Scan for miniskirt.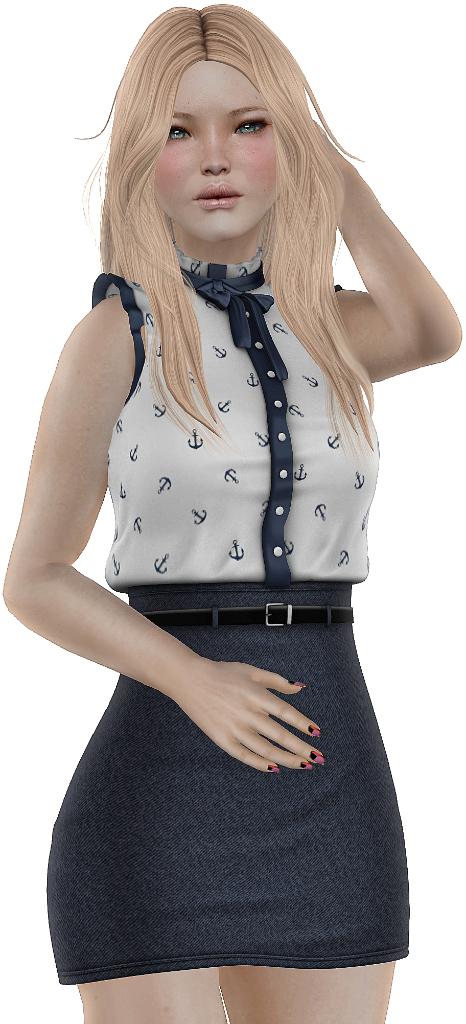
Scan result: Rect(42, 574, 406, 989).
